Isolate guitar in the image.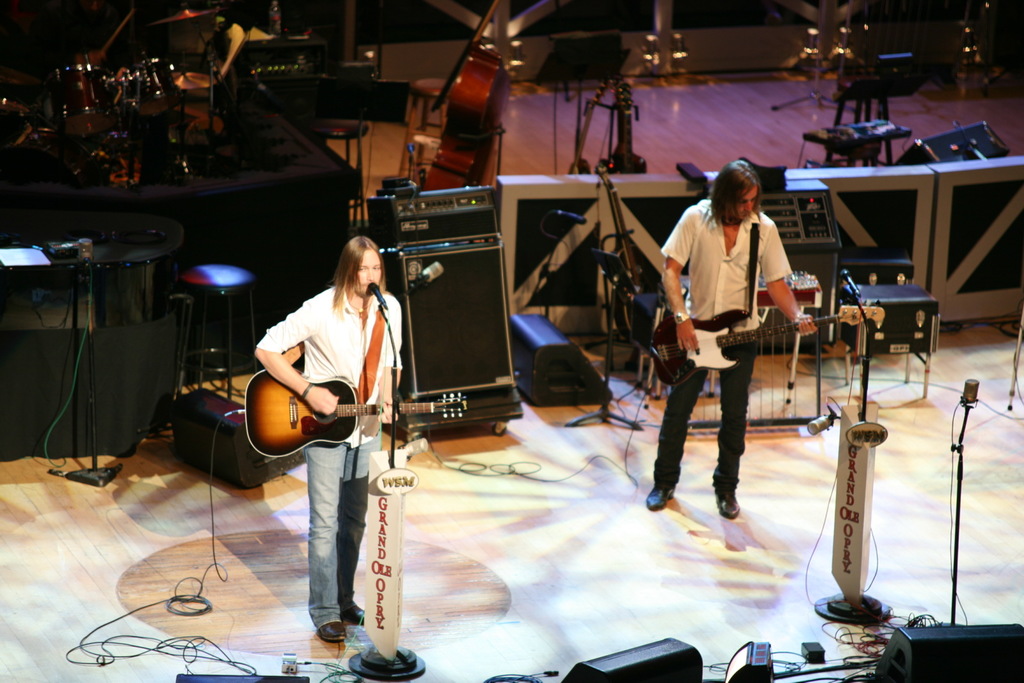
Isolated region: left=243, top=371, right=468, bottom=463.
